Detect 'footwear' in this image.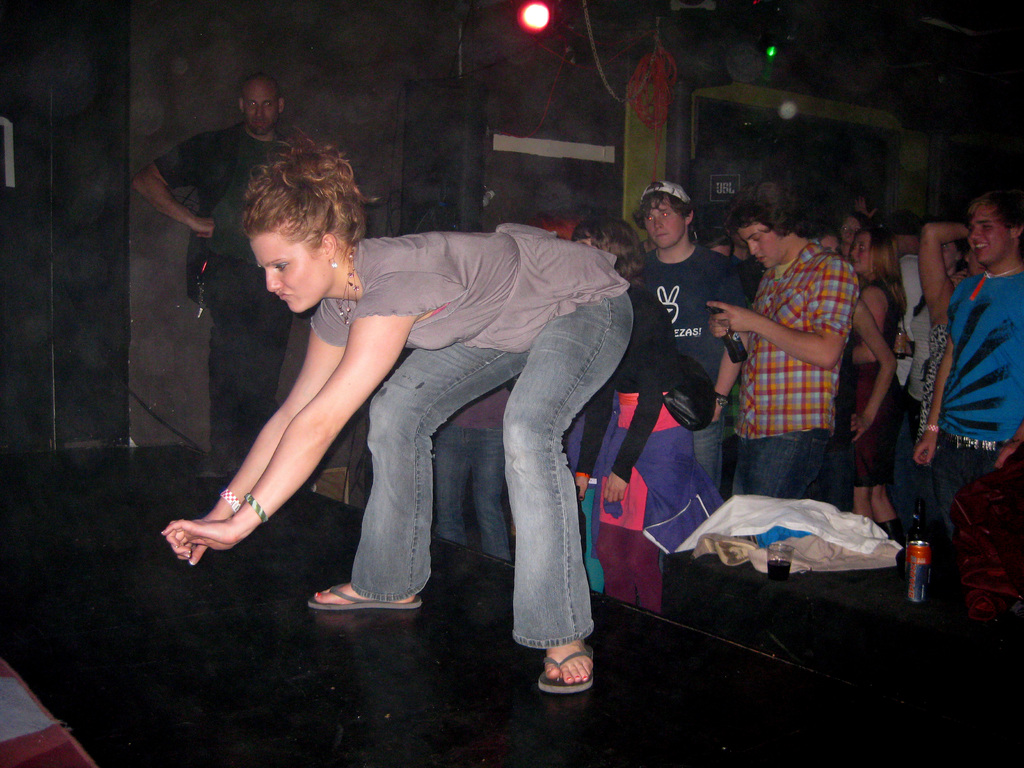
Detection: <bbox>198, 474, 225, 498</bbox>.
